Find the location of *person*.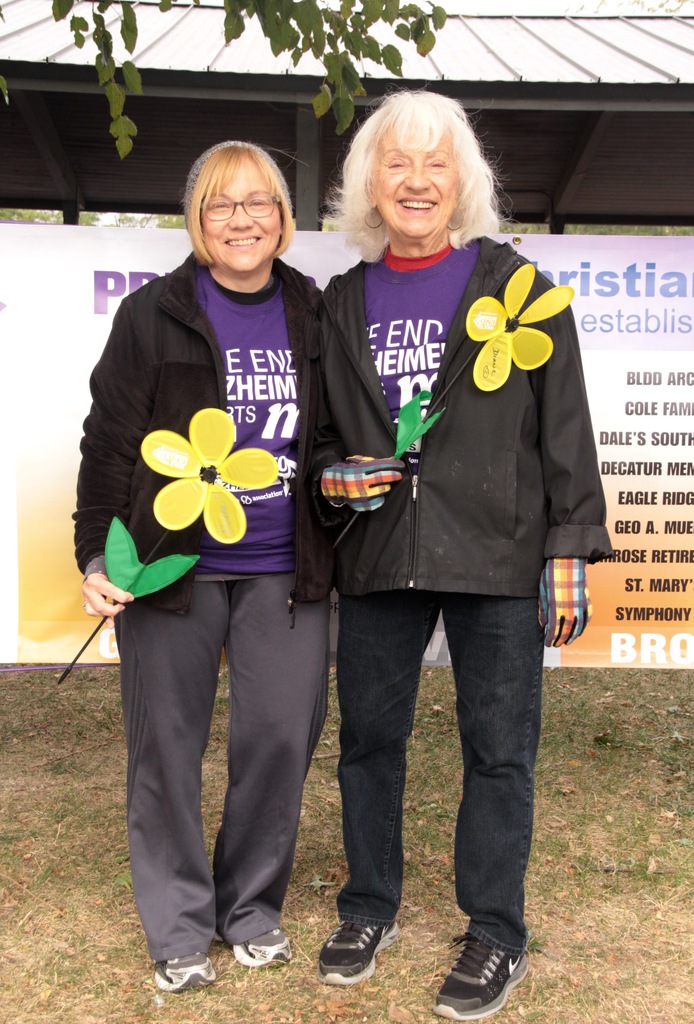
Location: detection(72, 134, 343, 989).
